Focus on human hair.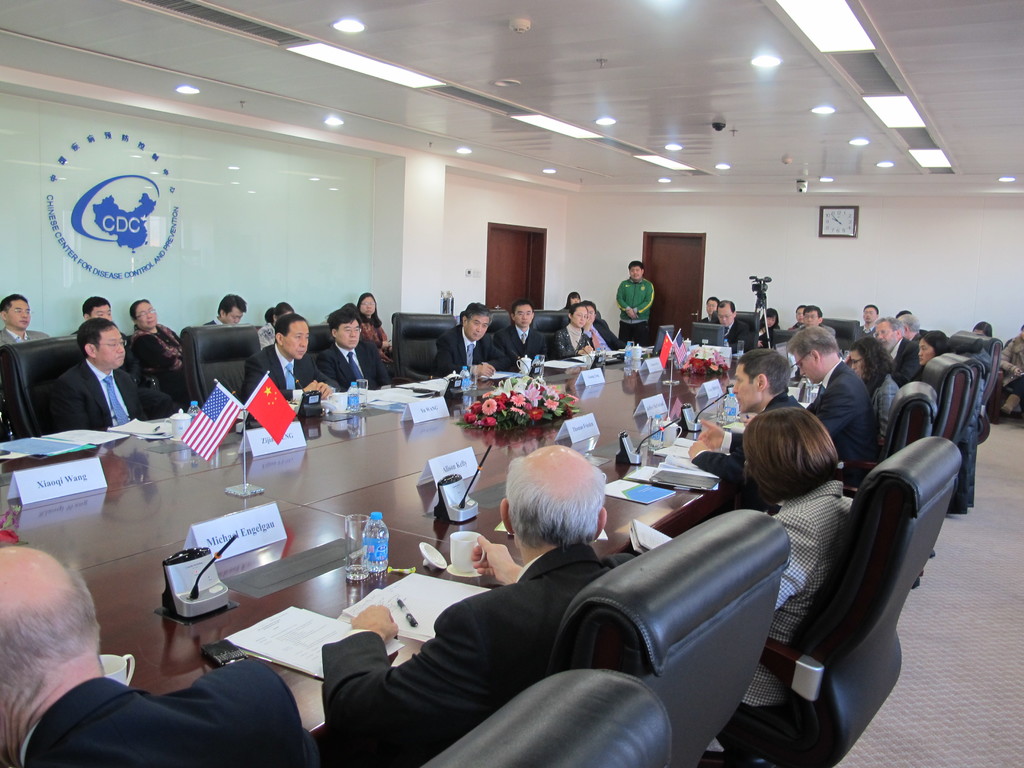
Focused at [706, 296, 719, 309].
